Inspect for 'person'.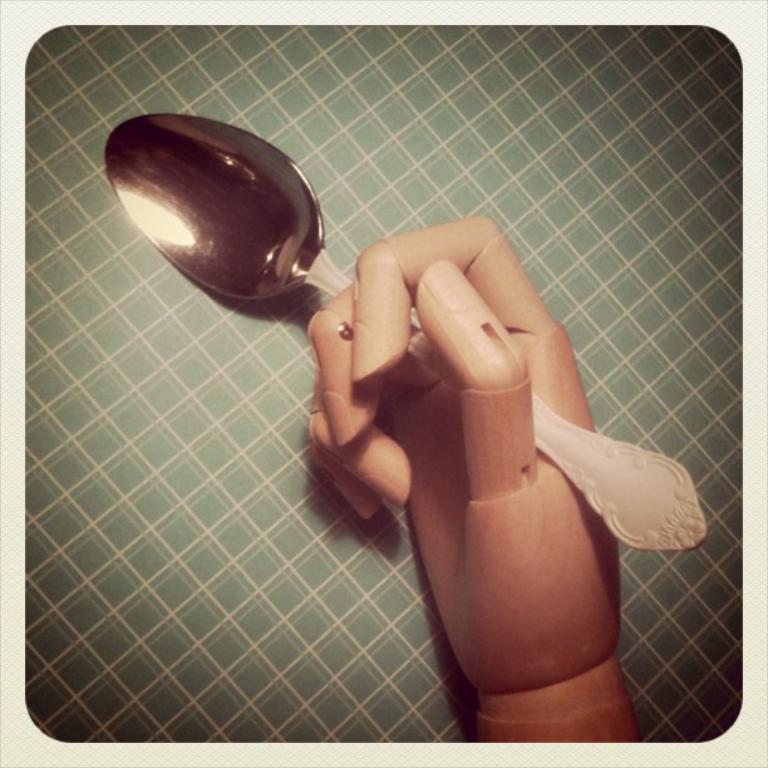
Inspection: box=[304, 213, 592, 745].
